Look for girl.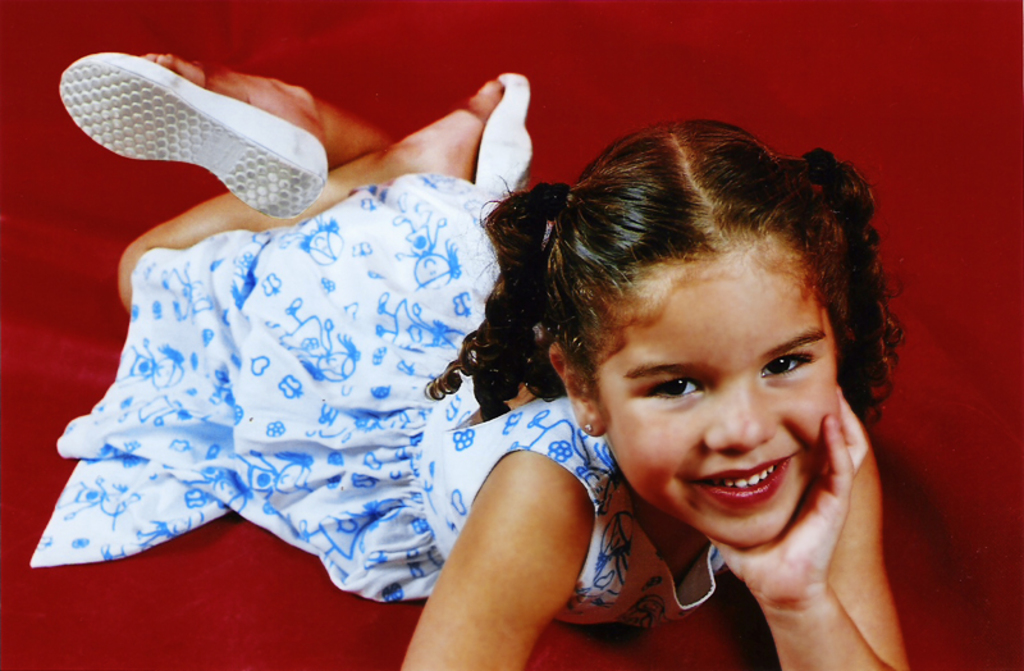
Found: (29, 50, 909, 670).
